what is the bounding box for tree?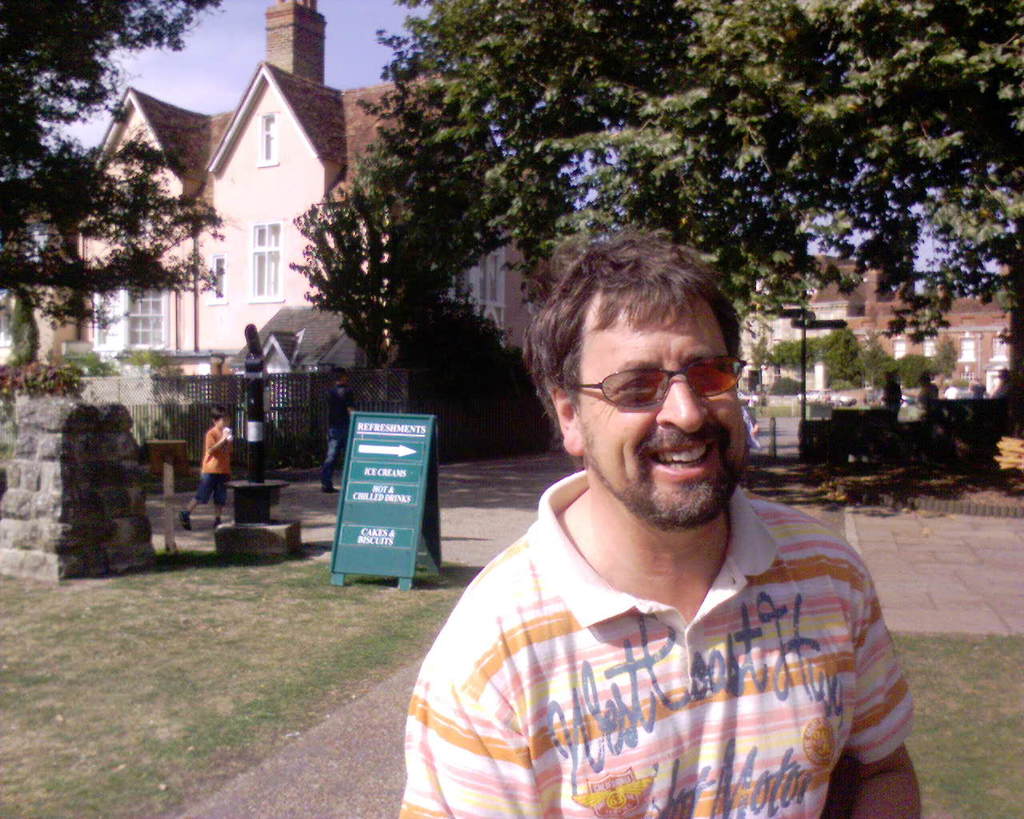
x1=0, y1=0, x2=238, y2=297.
